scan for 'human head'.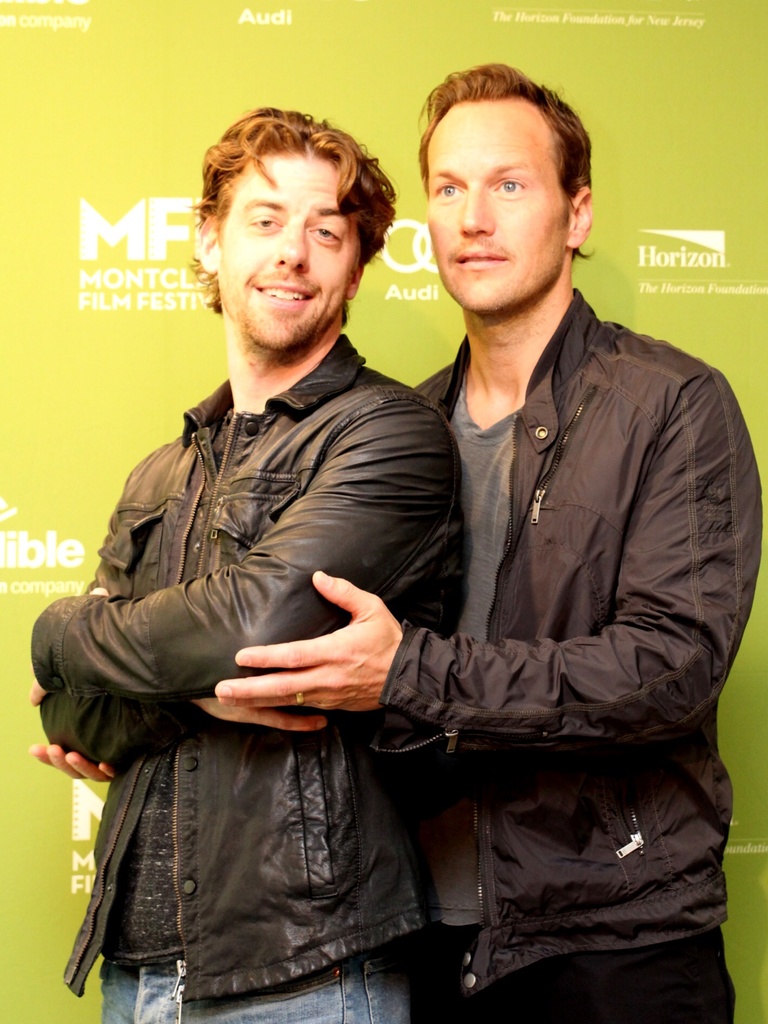
Scan result: region(184, 108, 397, 356).
